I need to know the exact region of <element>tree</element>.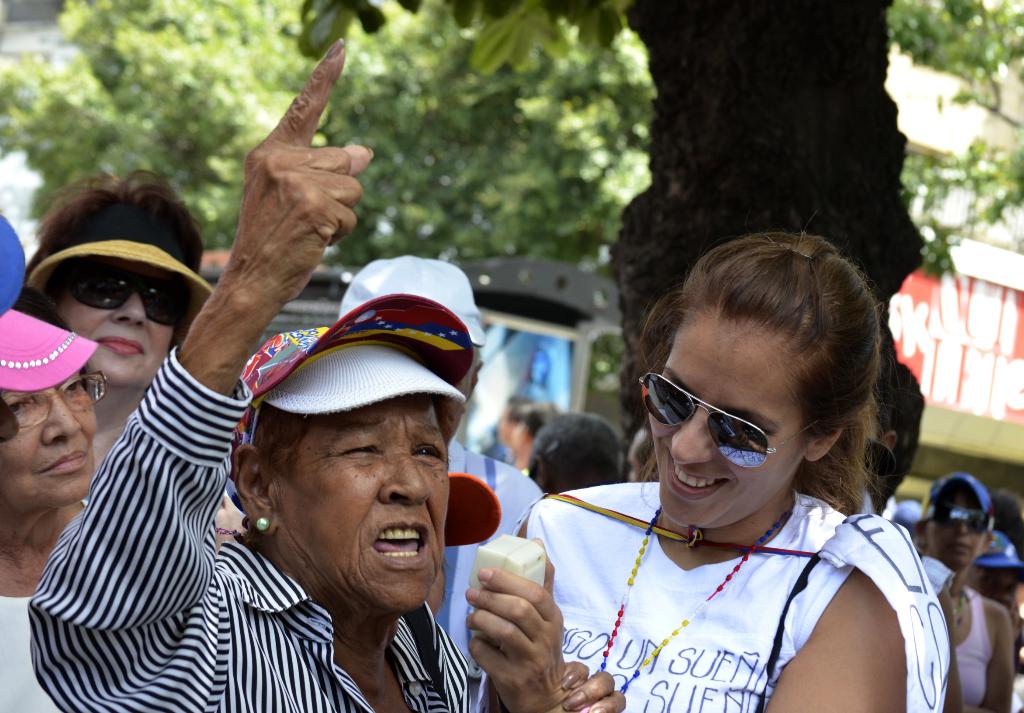
Region: 888:0:1023:284.
